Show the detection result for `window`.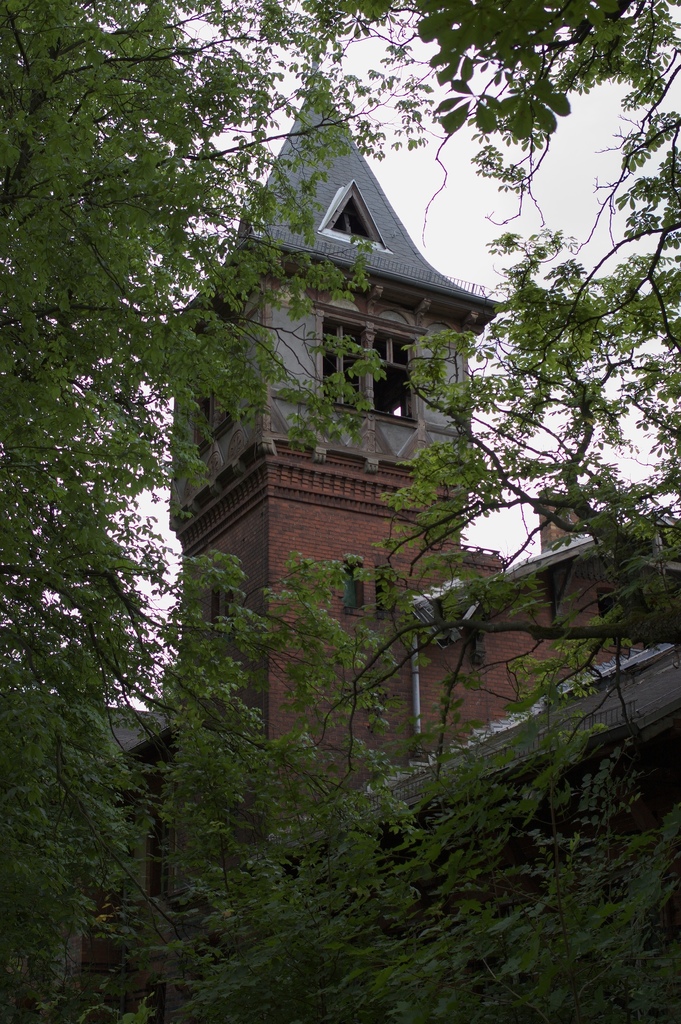
region(322, 182, 385, 251).
